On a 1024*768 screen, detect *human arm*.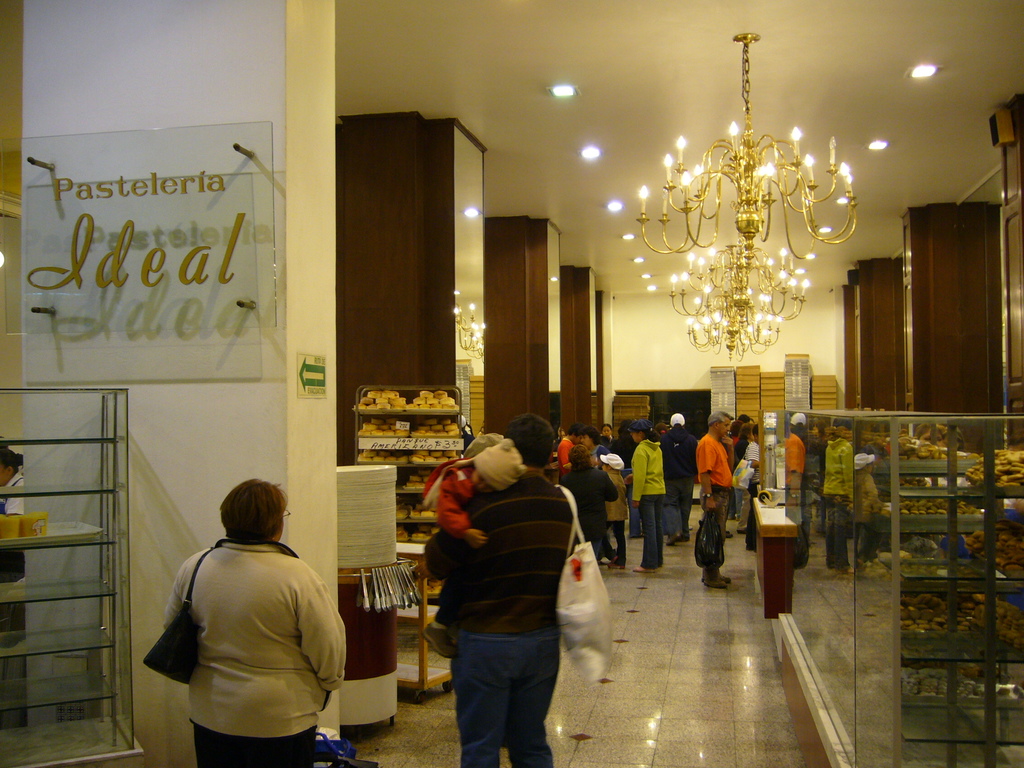
Rect(591, 464, 623, 504).
